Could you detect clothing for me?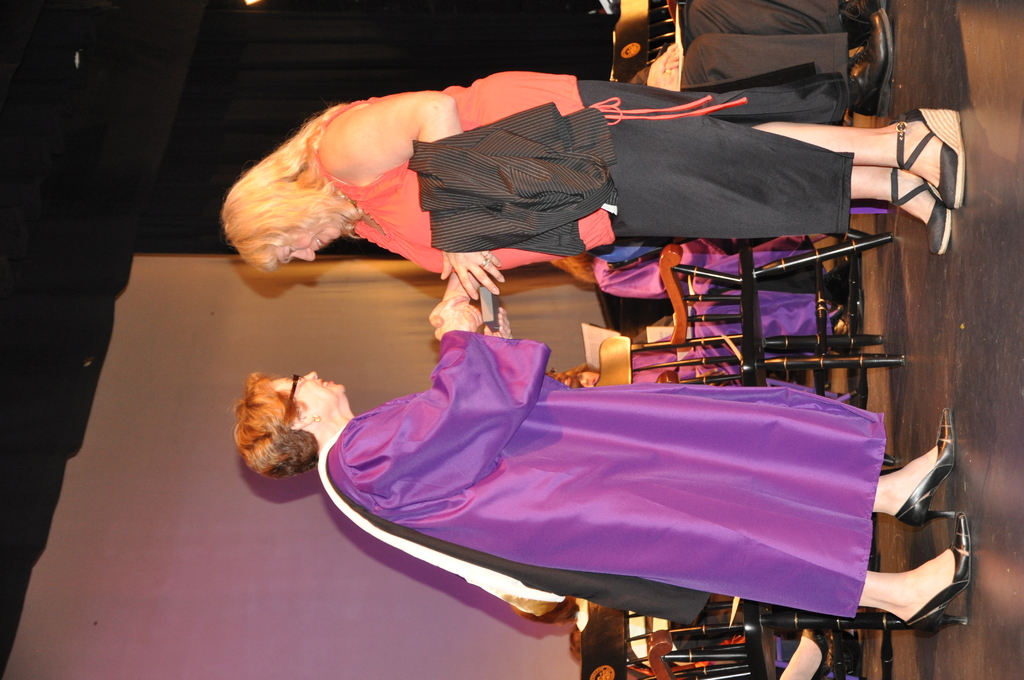
Detection result: select_region(316, 331, 884, 622).
